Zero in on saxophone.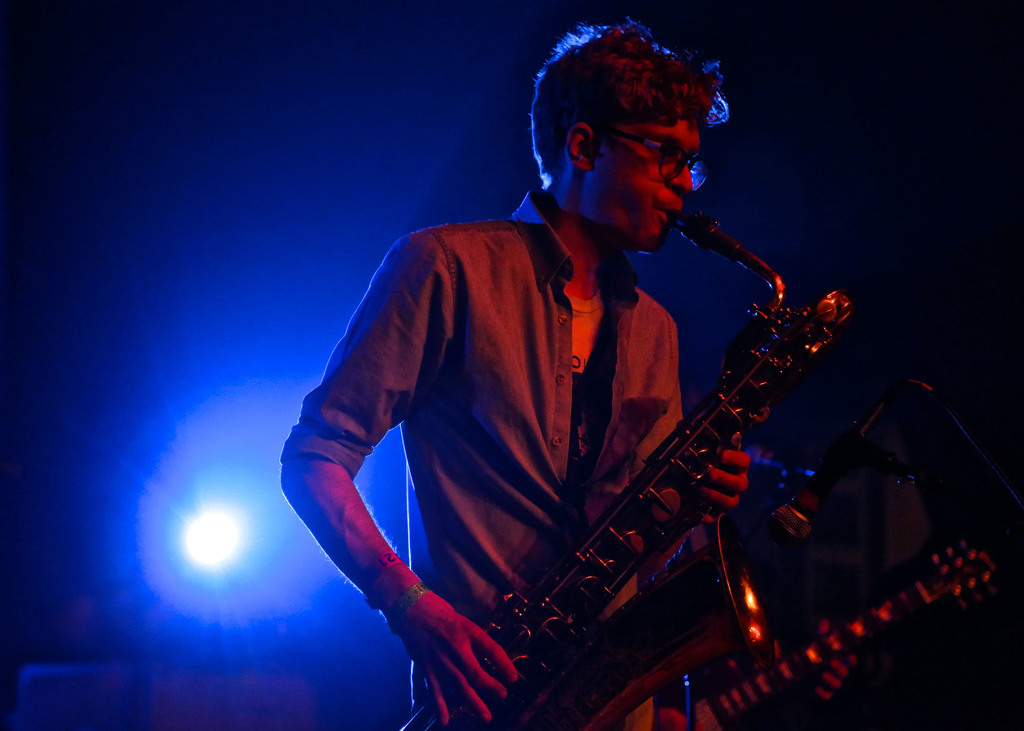
Zeroed in: BBox(425, 202, 852, 730).
